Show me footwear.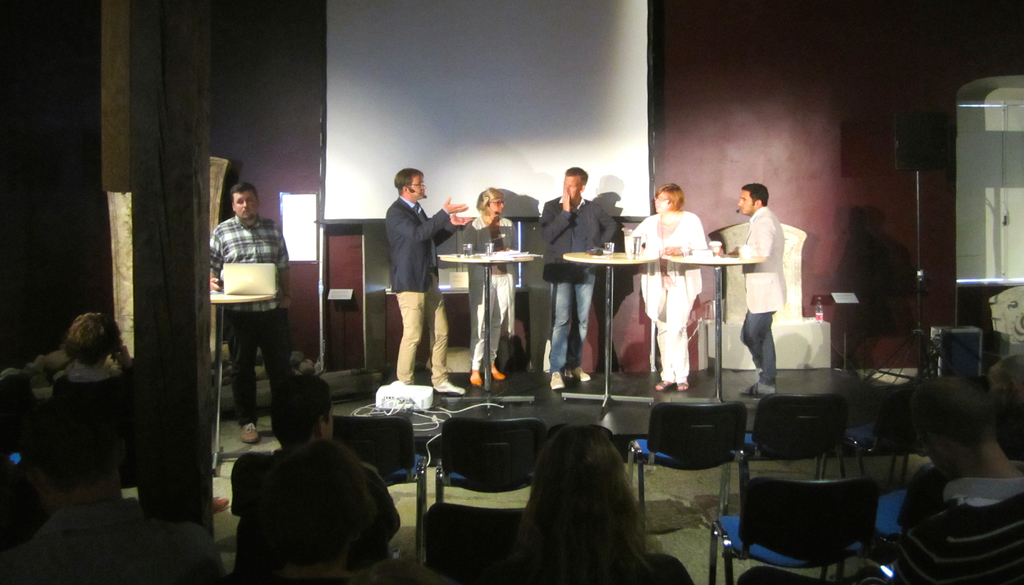
footwear is here: 655,370,663,387.
